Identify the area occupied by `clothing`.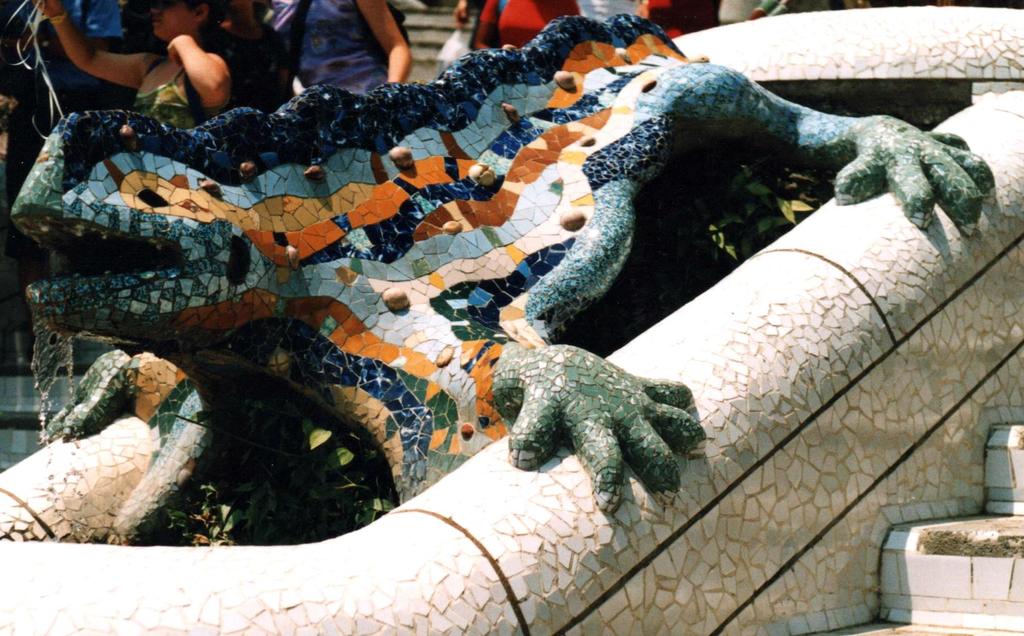
Area: 134, 58, 227, 133.
